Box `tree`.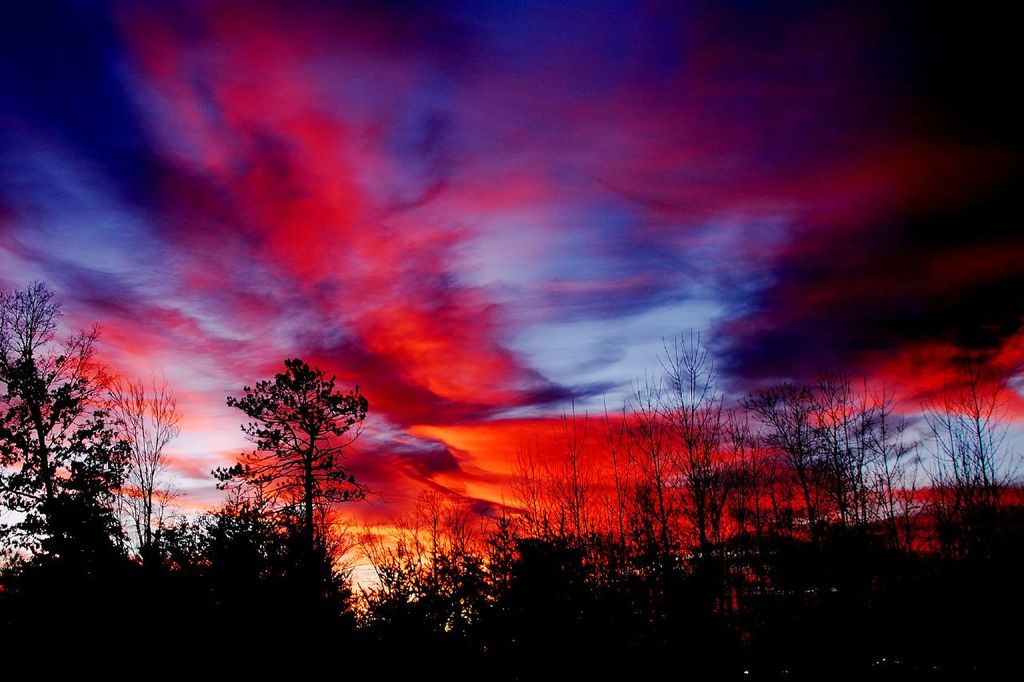
206, 357, 378, 660.
